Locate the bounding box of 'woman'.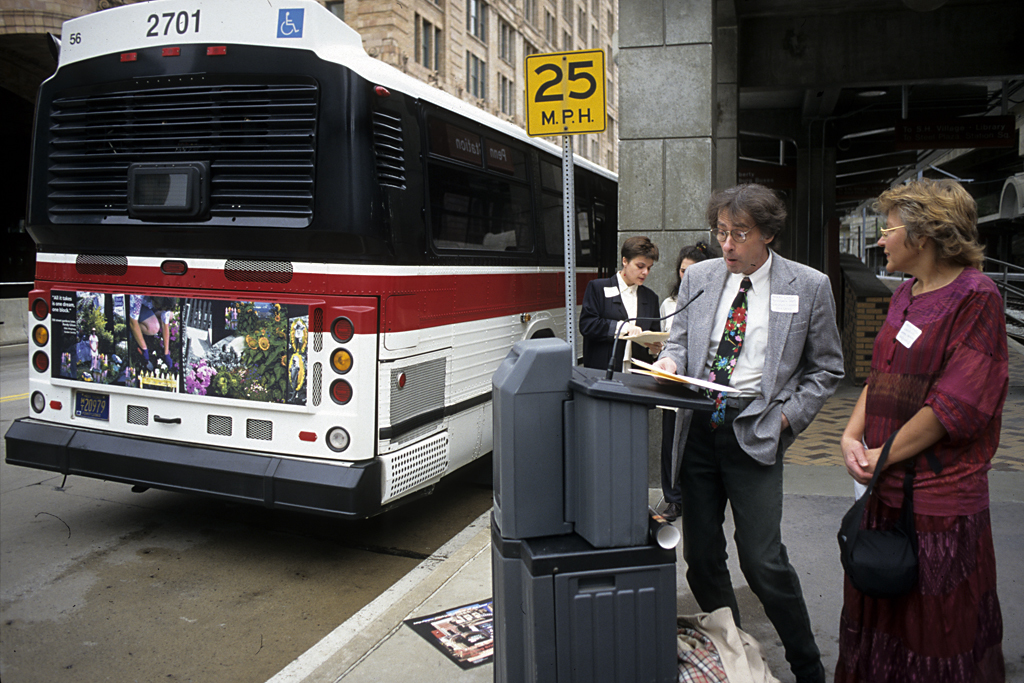
Bounding box: <region>577, 232, 668, 367</region>.
